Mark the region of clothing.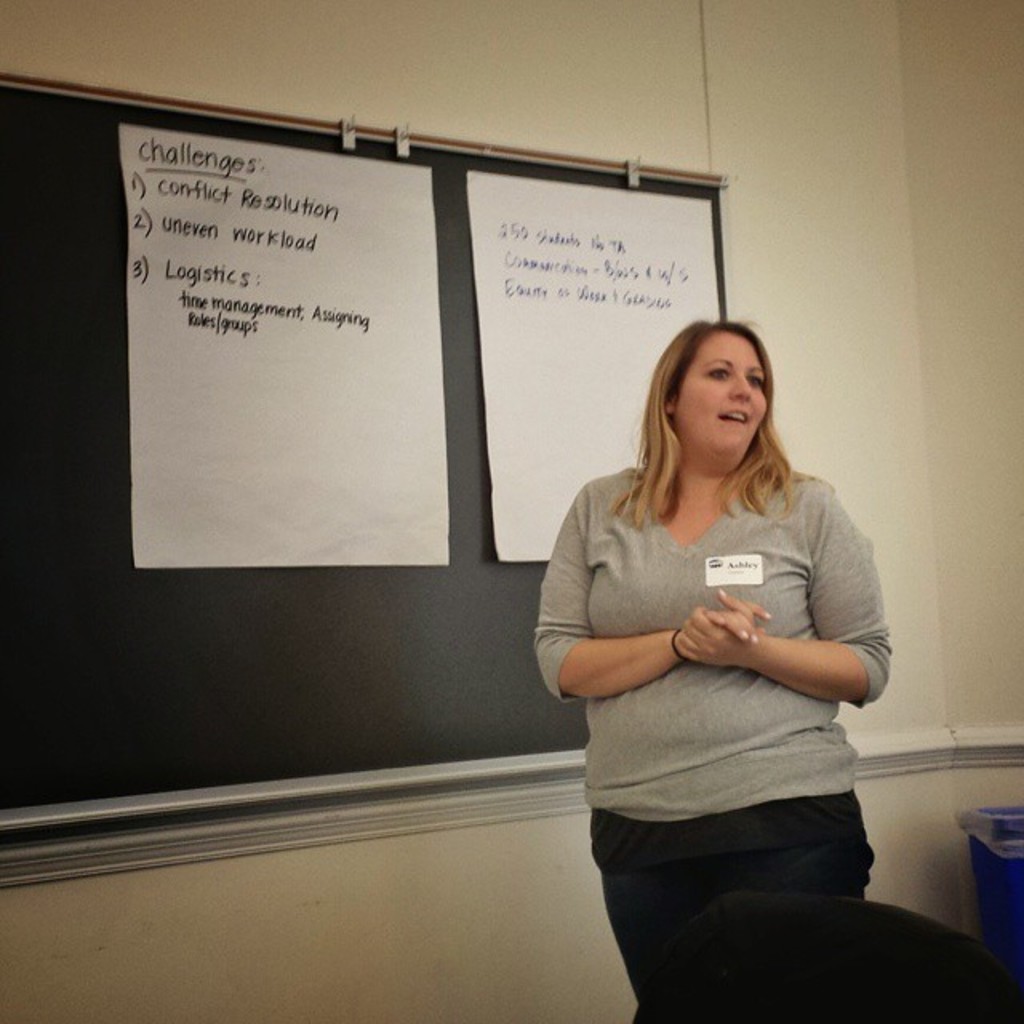
Region: [546,413,904,918].
